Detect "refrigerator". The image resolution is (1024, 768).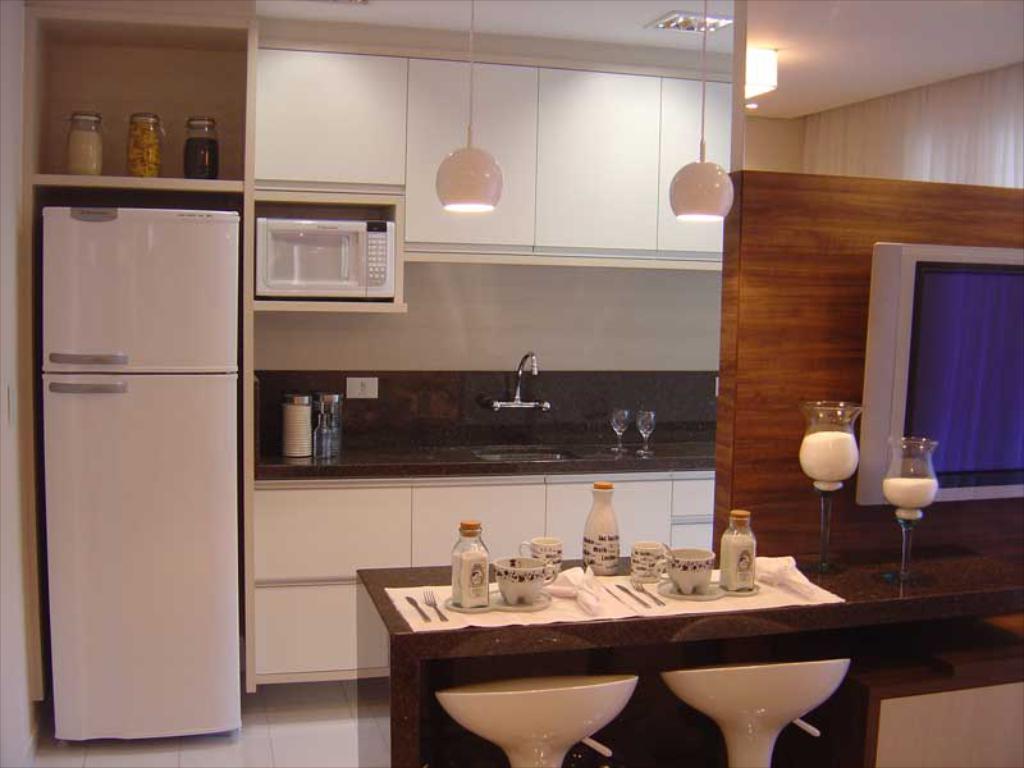
bbox(41, 207, 239, 740).
